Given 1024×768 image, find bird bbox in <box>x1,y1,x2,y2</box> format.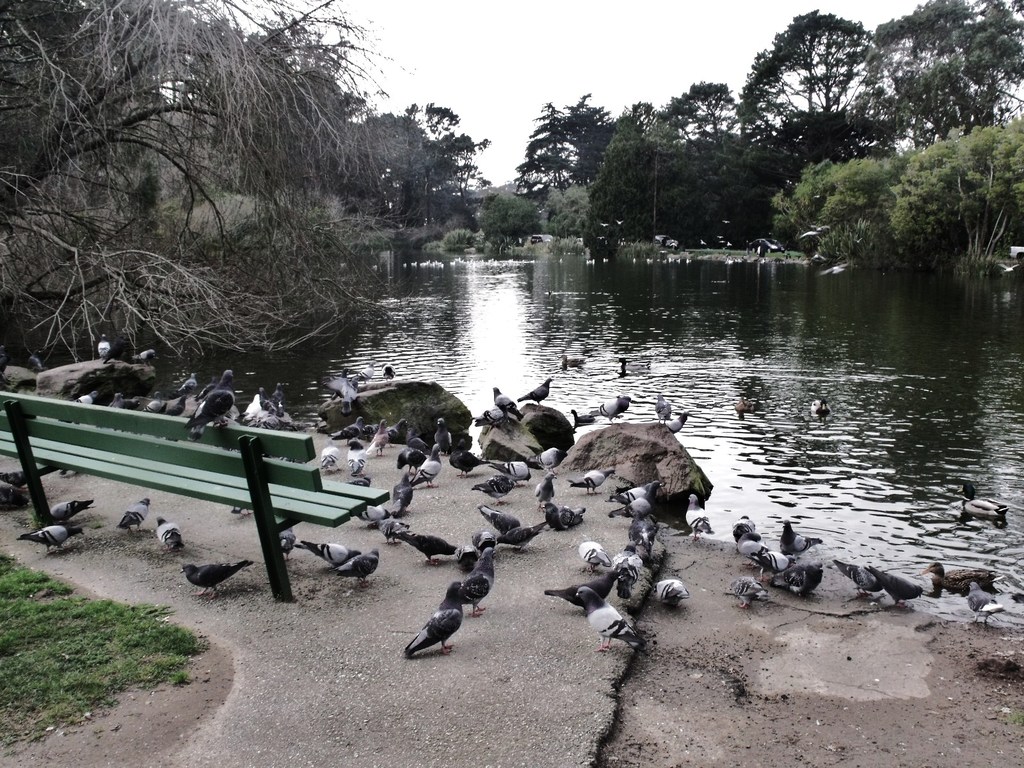
<box>643,538,667,571</box>.
